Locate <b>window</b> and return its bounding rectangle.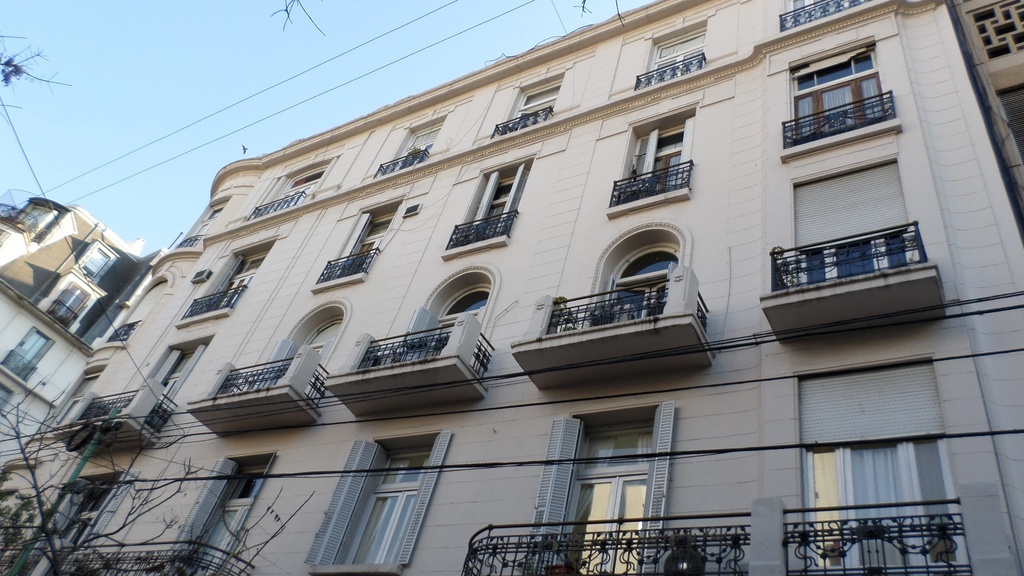
crop(397, 121, 443, 163).
